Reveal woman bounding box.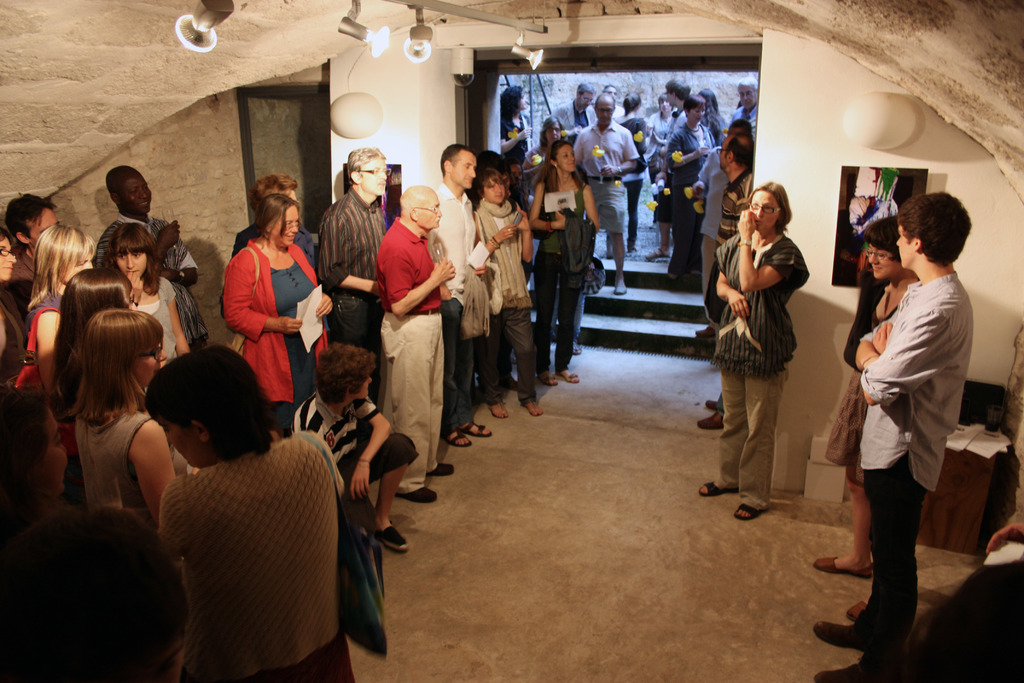
Revealed: 813,217,922,584.
